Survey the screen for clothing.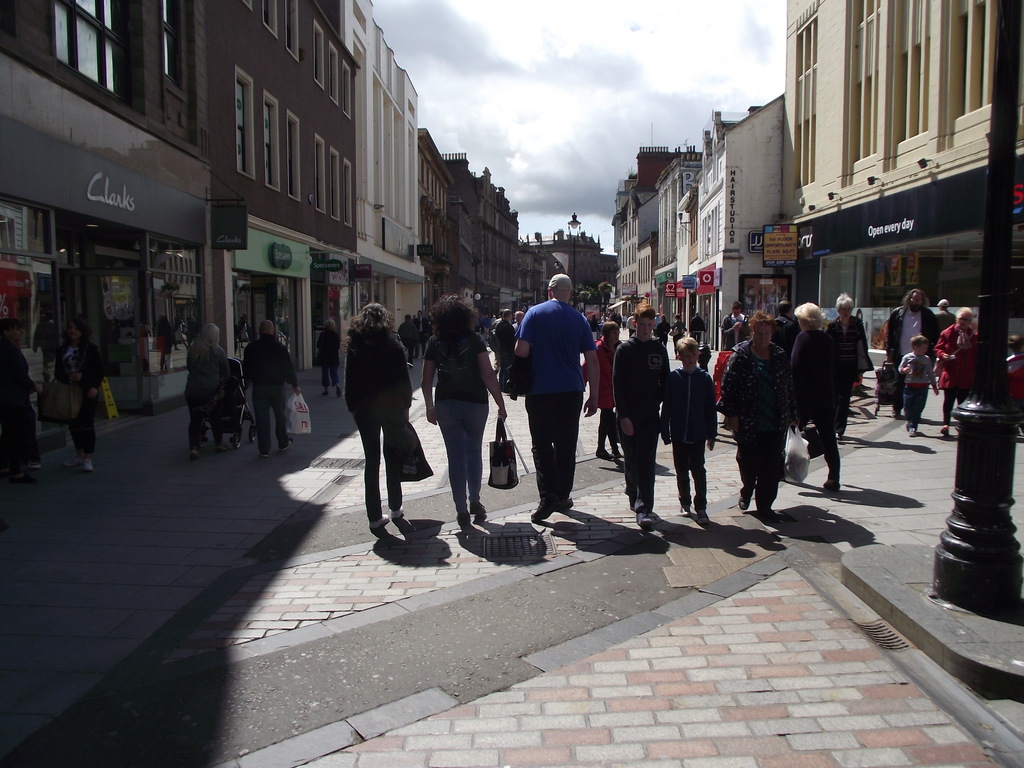
Survey found: 671, 323, 684, 339.
